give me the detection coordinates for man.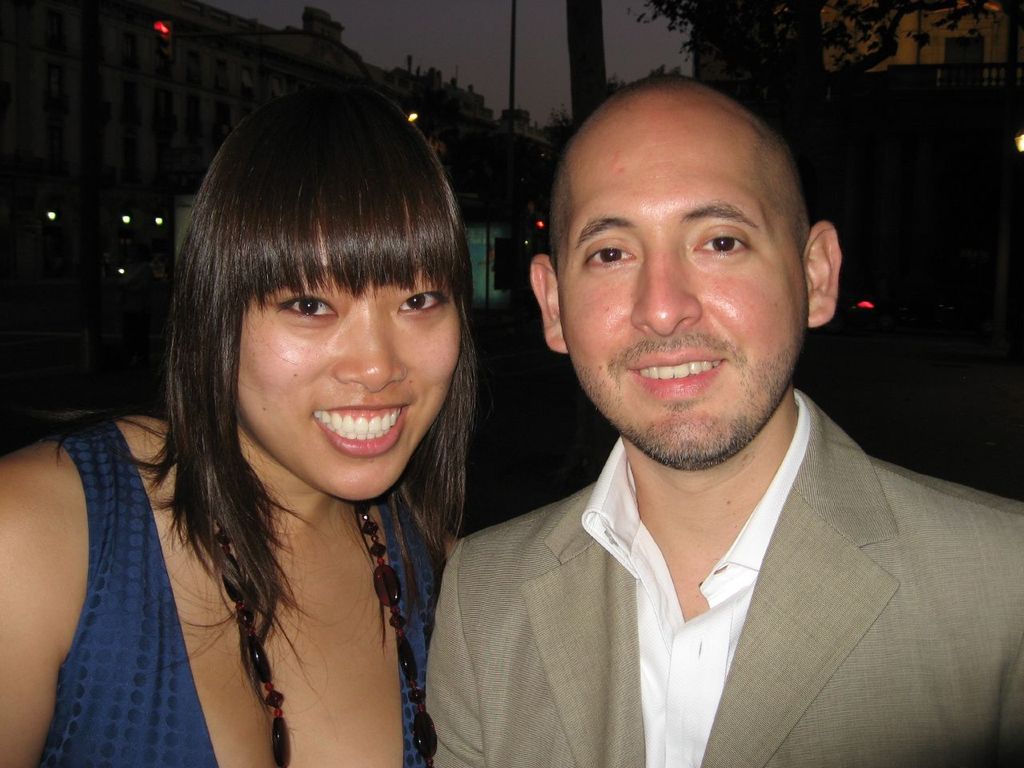
421,74,1023,767.
